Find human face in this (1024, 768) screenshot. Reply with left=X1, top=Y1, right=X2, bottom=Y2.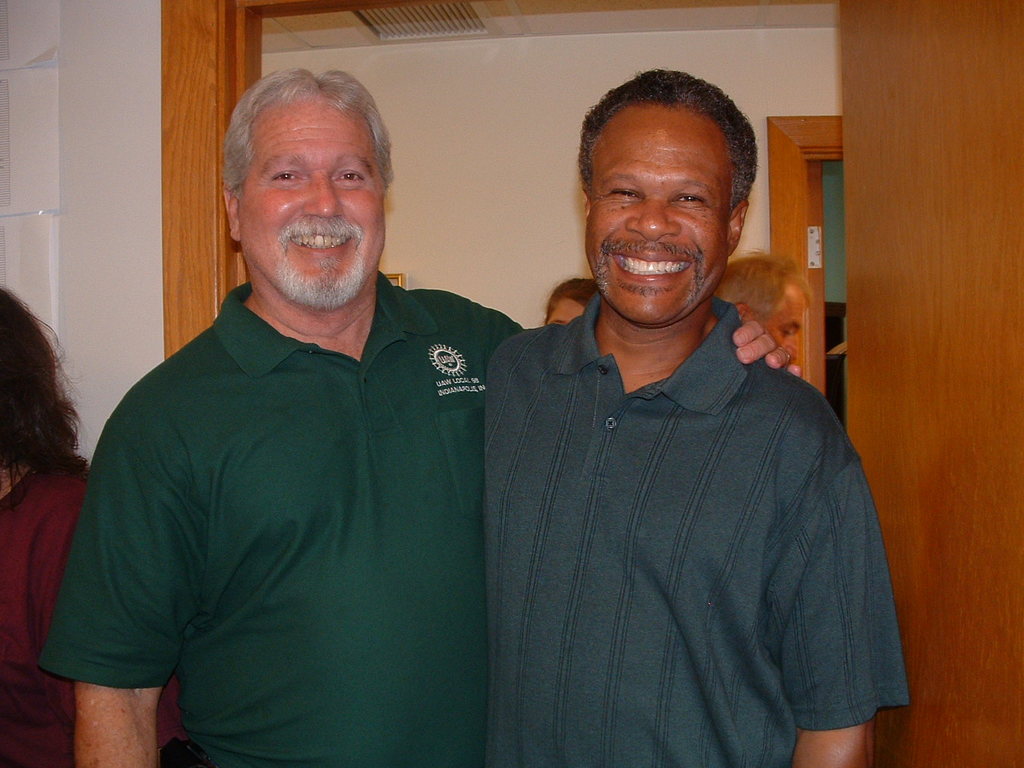
left=546, top=297, right=582, bottom=326.
